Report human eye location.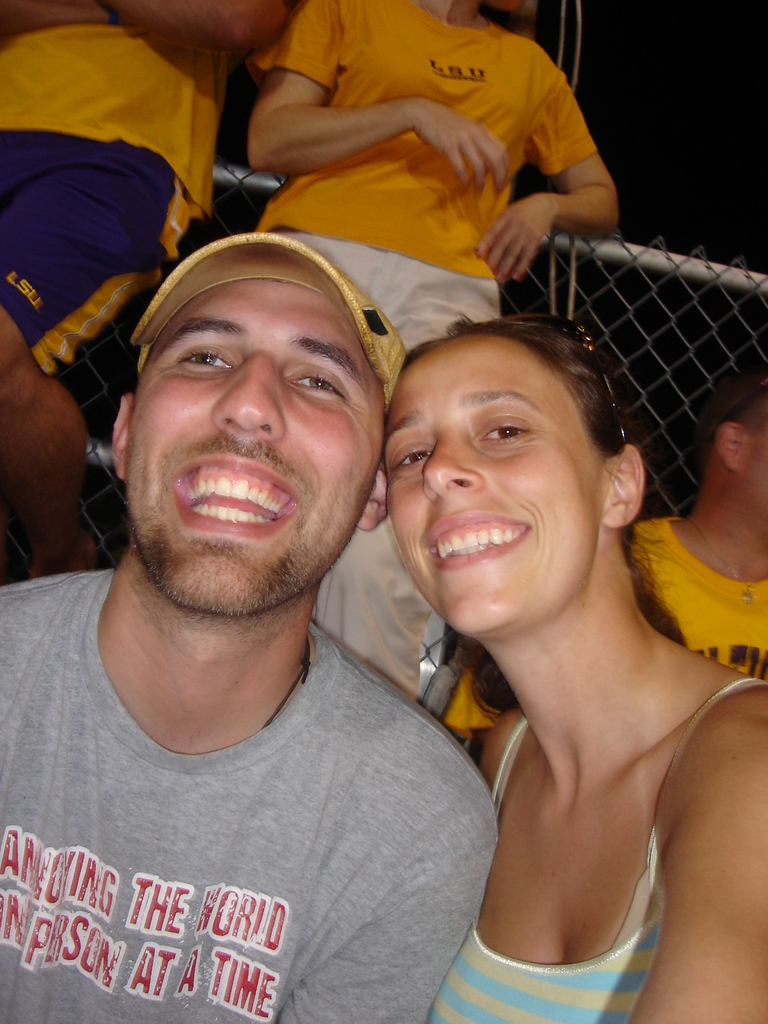
Report: bbox=[284, 373, 348, 399].
